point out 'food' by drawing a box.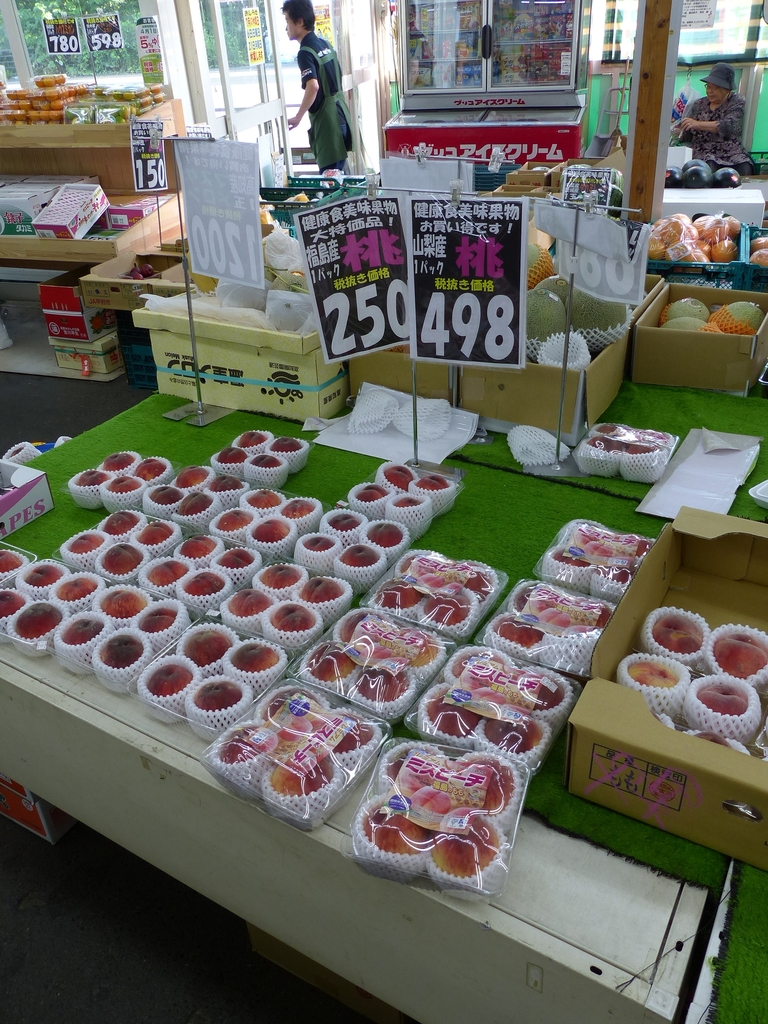
{"x1": 716, "y1": 634, "x2": 765, "y2": 678}.
